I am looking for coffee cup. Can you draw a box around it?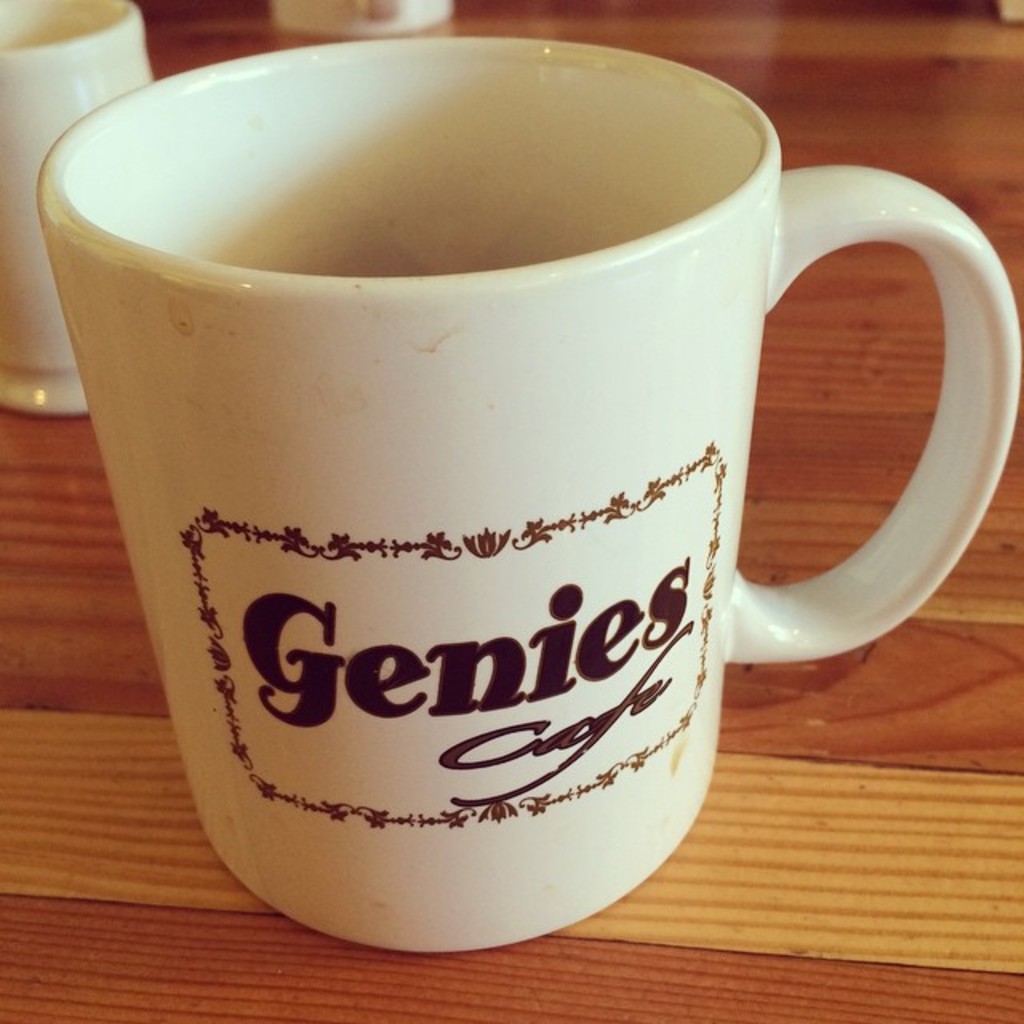
Sure, the bounding box is detection(30, 32, 1022, 968).
